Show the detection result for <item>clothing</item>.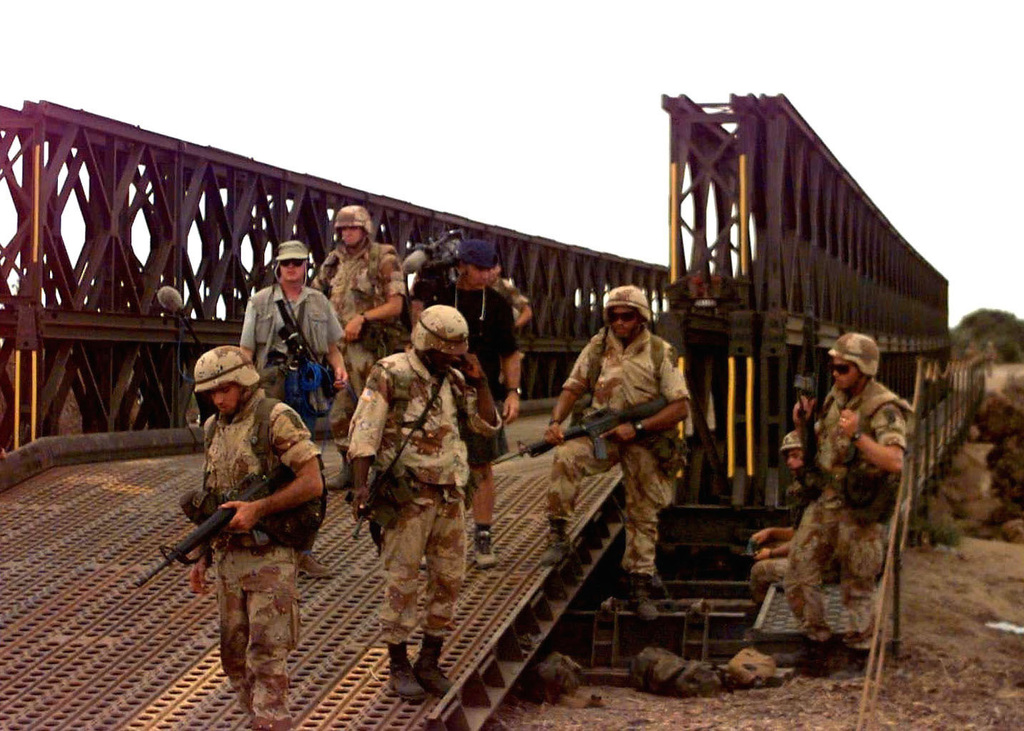
<box>785,374,913,650</box>.
